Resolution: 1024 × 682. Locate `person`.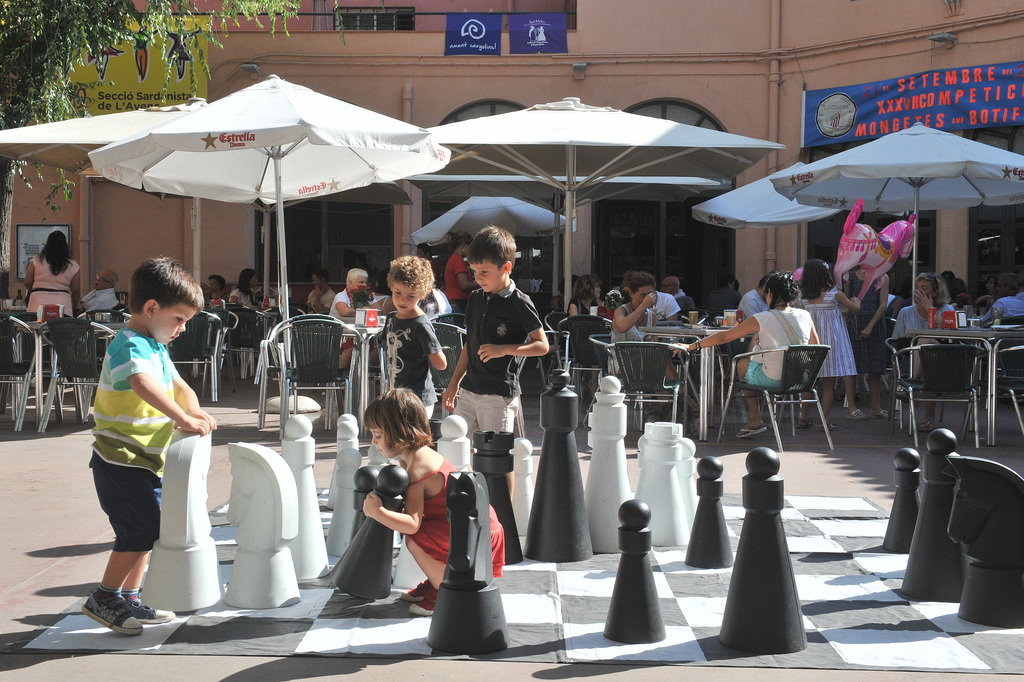
[433,226,553,460].
